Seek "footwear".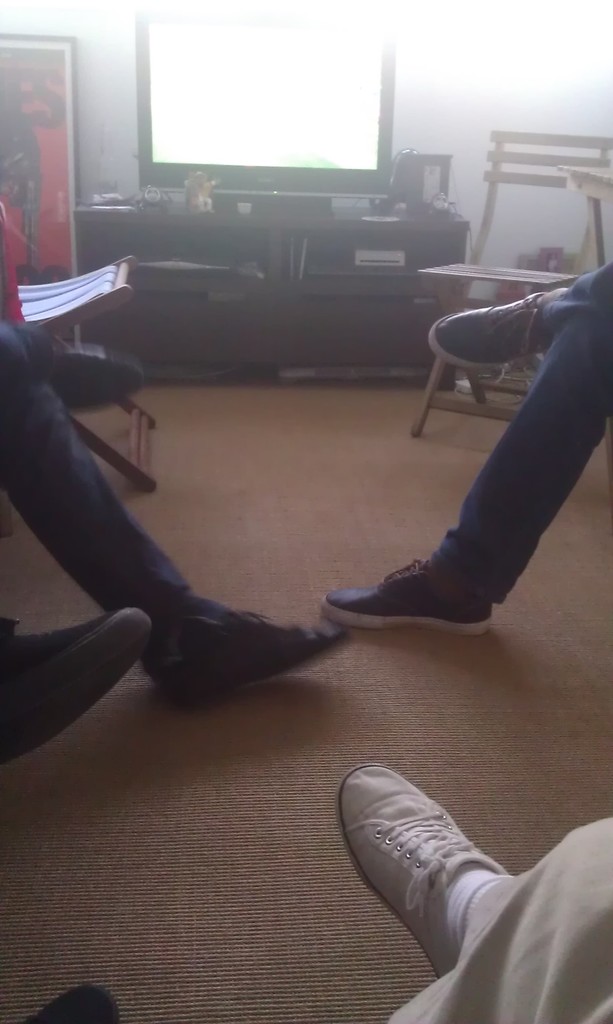
left=432, top=281, right=559, bottom=349.
